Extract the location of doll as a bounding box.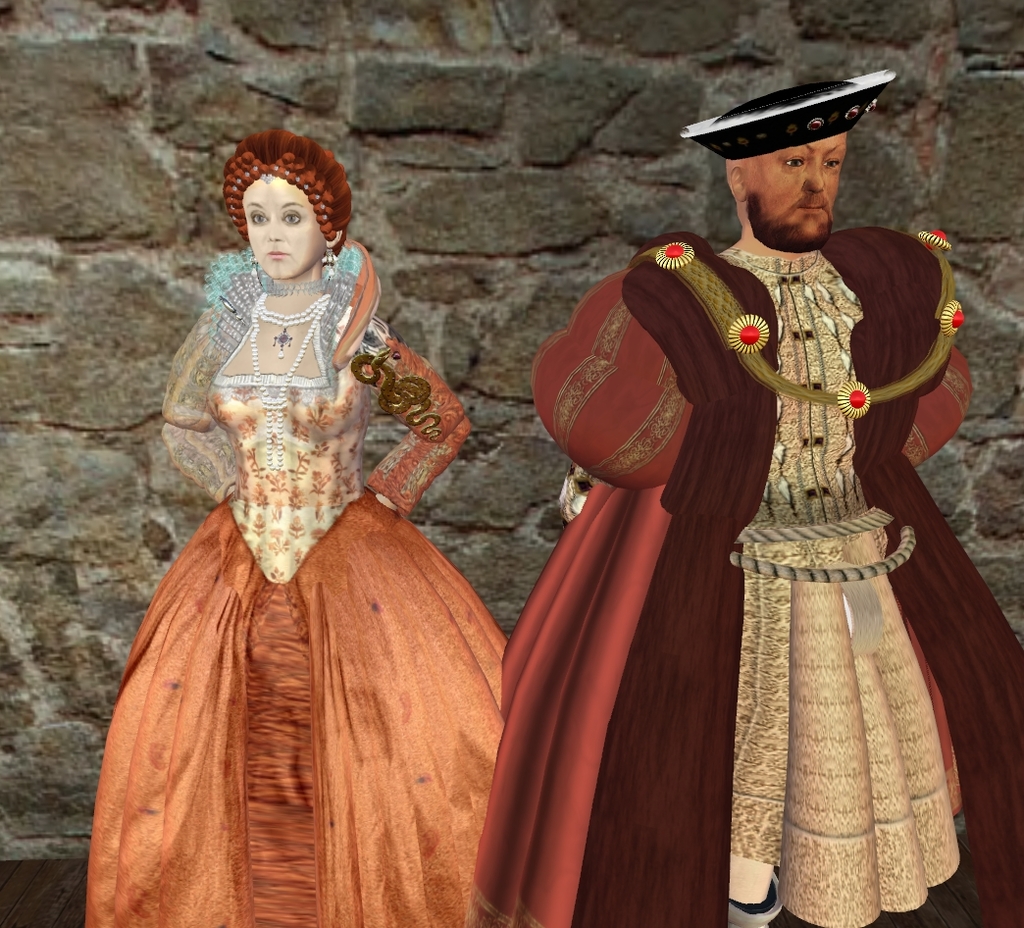
bbox=(91, 136, 481, 927).
